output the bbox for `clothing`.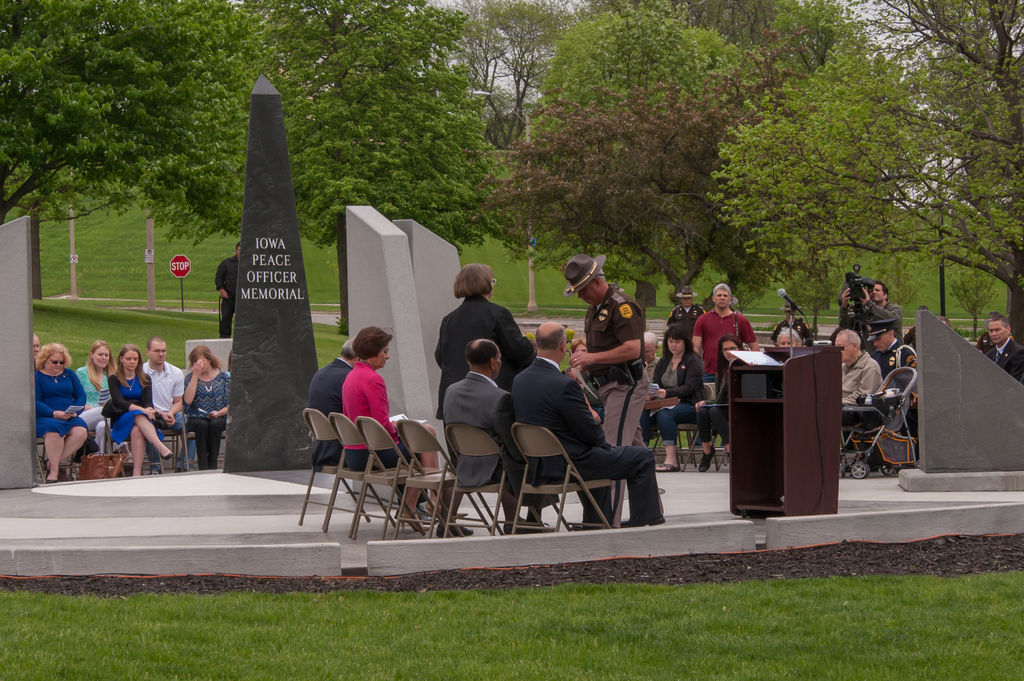
439/298/534/422.
